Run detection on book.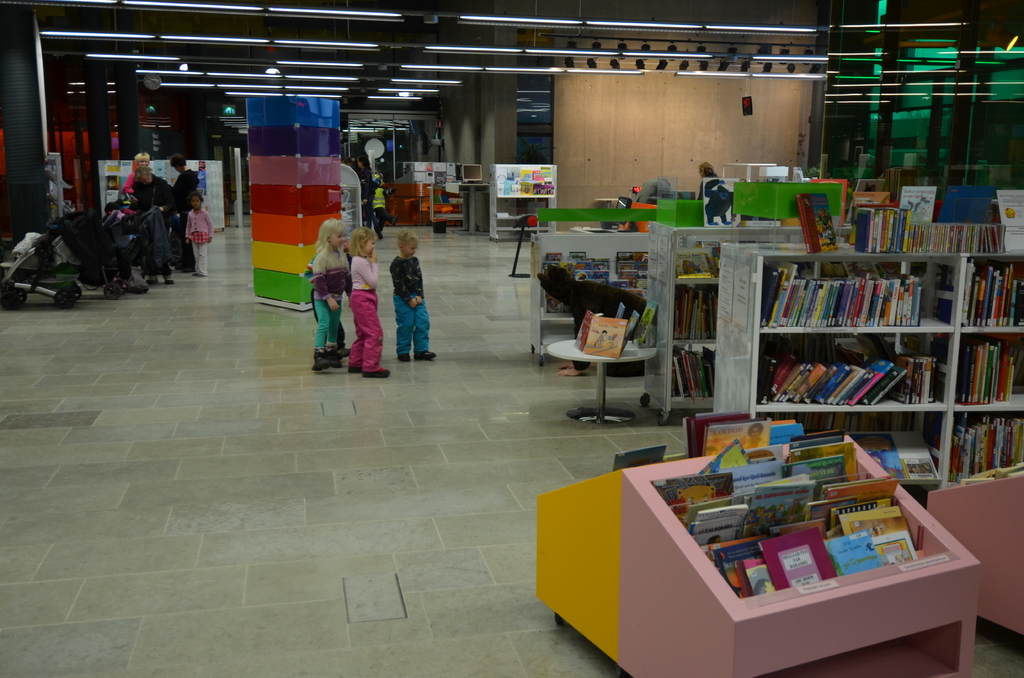
Result: (left=812, top=181, right=861, bottom=214).
